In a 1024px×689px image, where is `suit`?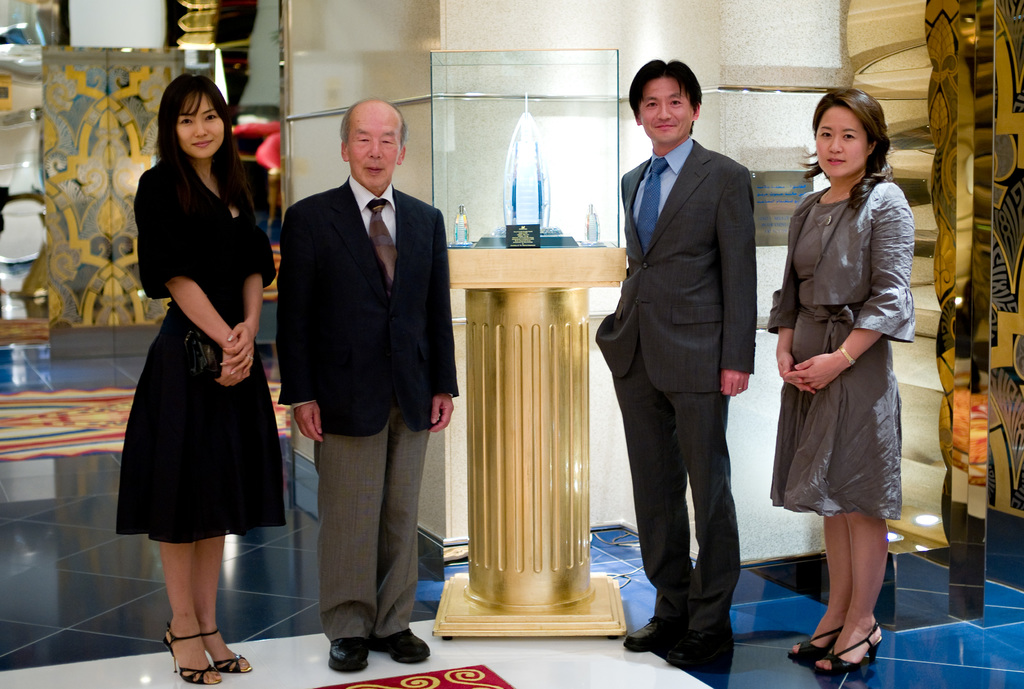
bbox=(588, 130, 764, 629).
